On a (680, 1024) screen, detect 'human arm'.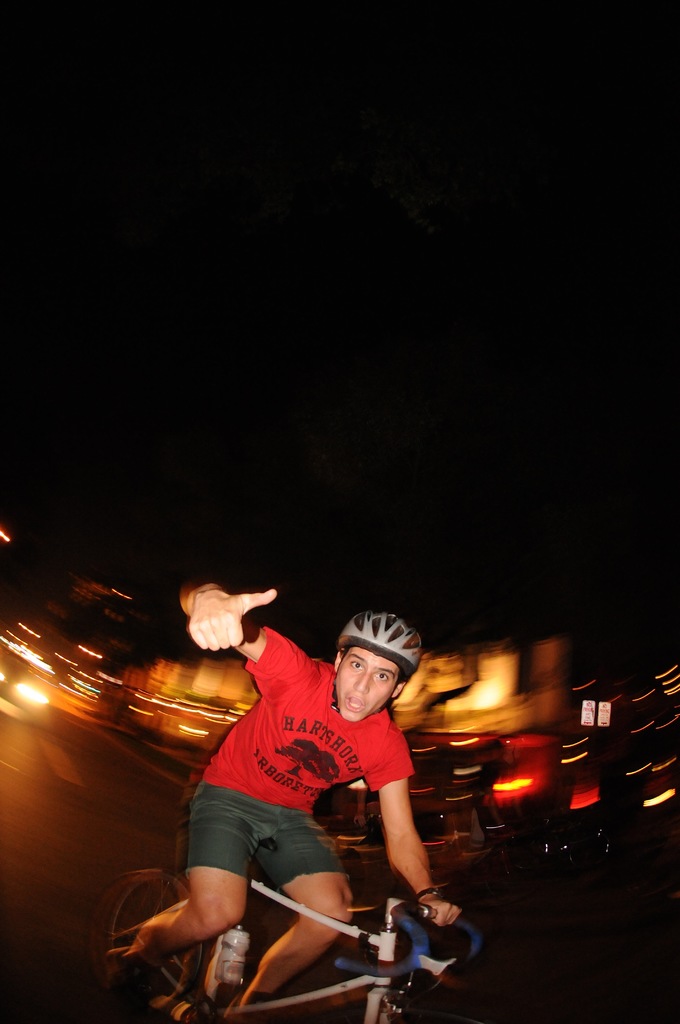
<box>375,732,462,924</box>.
